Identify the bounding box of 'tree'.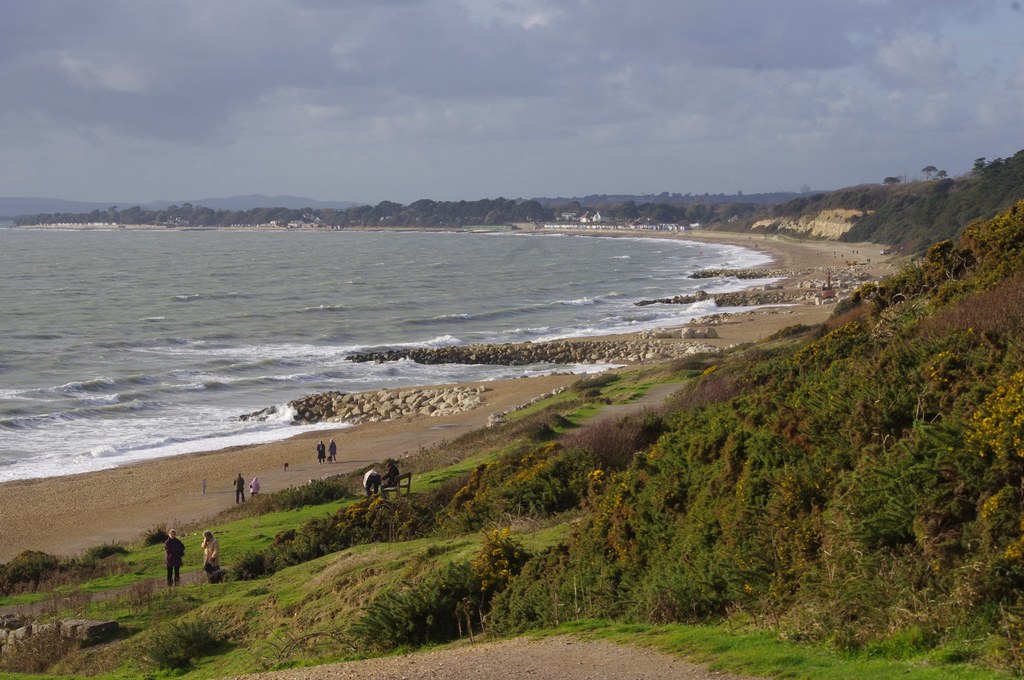
973/158/996/170.
